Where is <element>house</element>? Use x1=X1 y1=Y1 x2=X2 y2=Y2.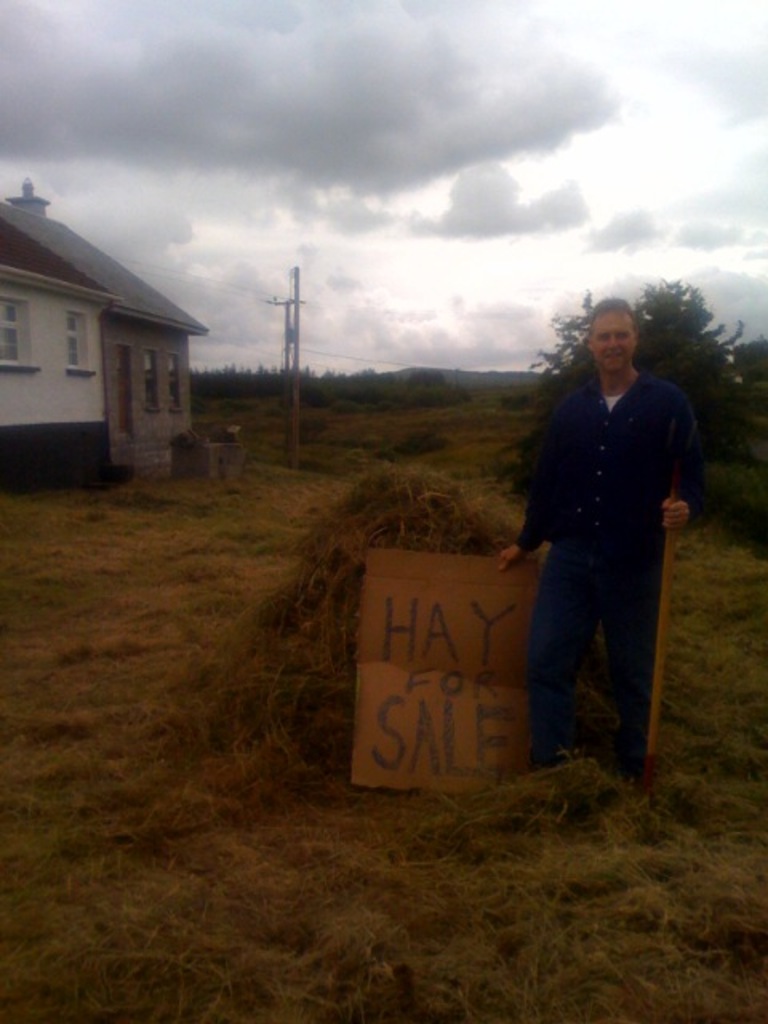
x1=0 y1=160 x2=232 y2=485.
